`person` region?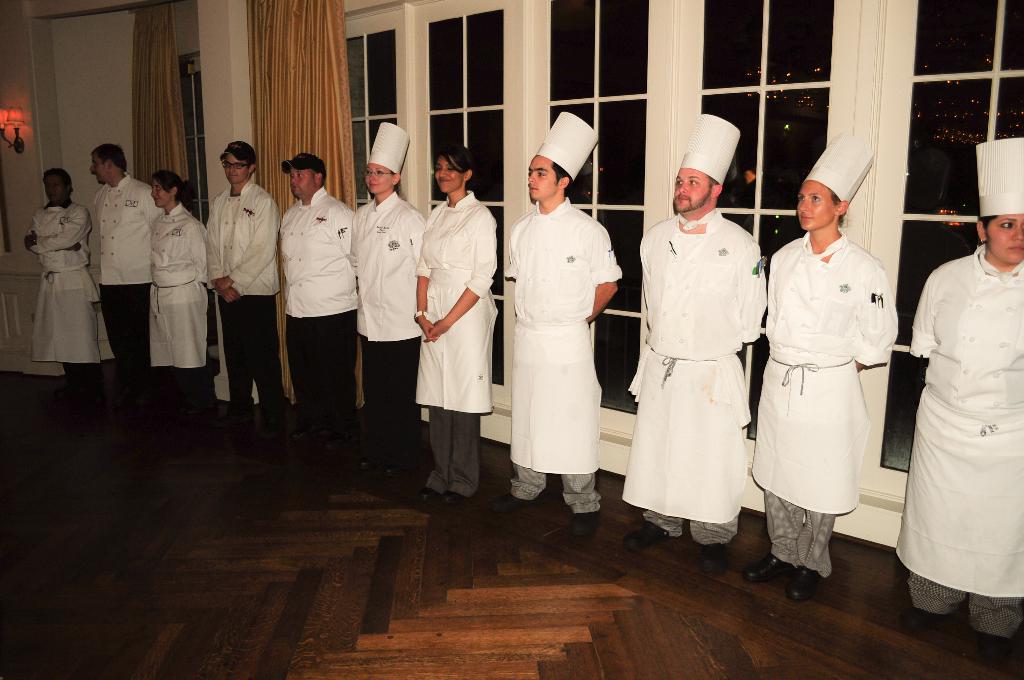
rect(624, 108, 768, 567)
